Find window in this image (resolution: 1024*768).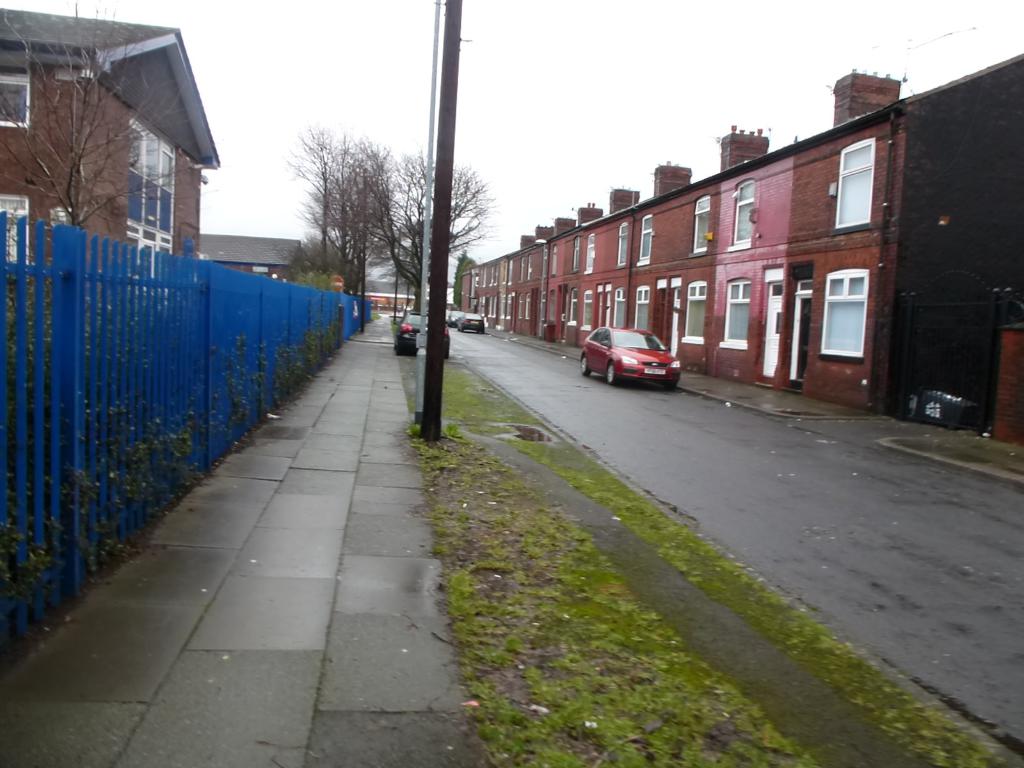
rect(728, 183, 759, 250).
